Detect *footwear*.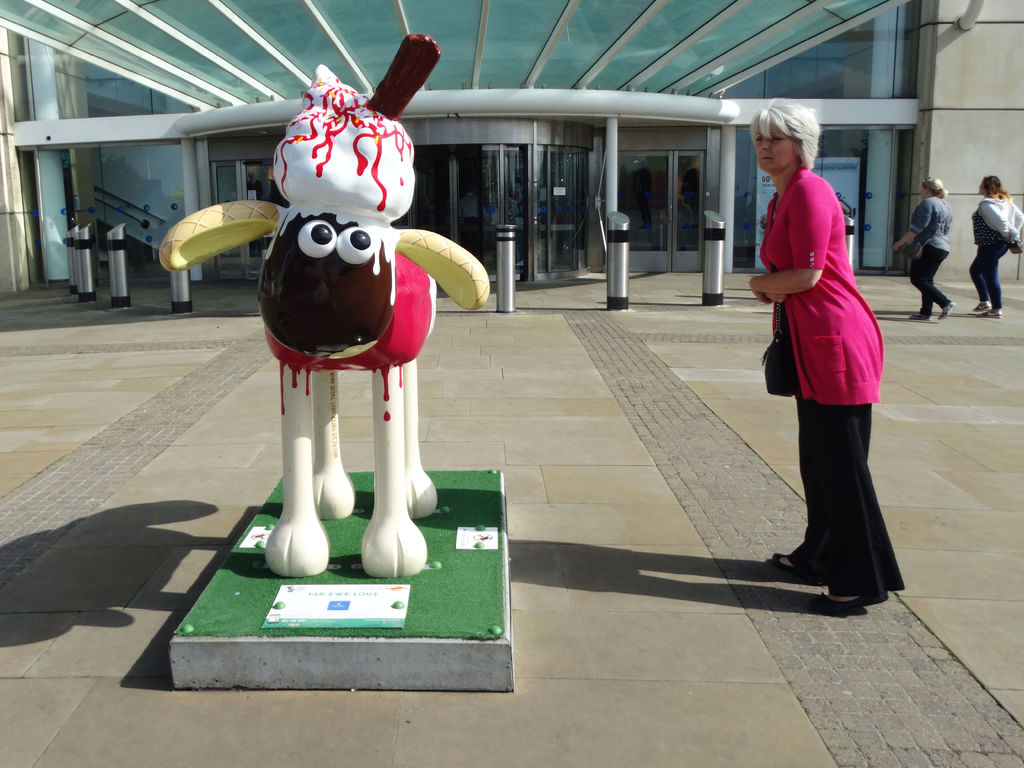
Detected at x1=971 y1=300 x2=989 y2=312.
